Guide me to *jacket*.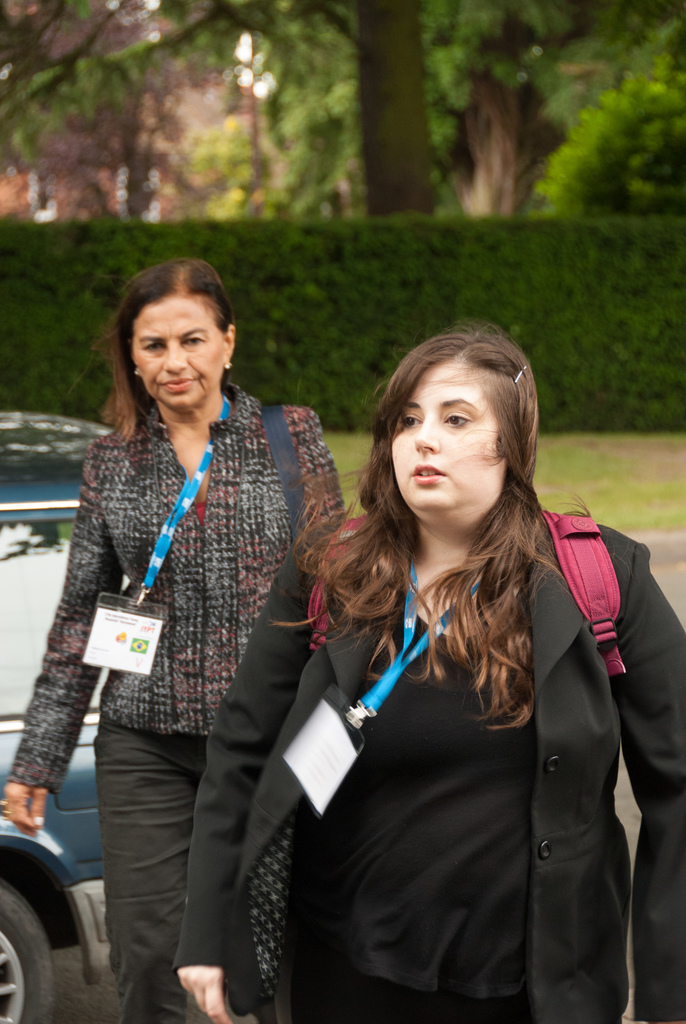
Guidance: [x1=265, y1=385, x2=662, y2=1009].
